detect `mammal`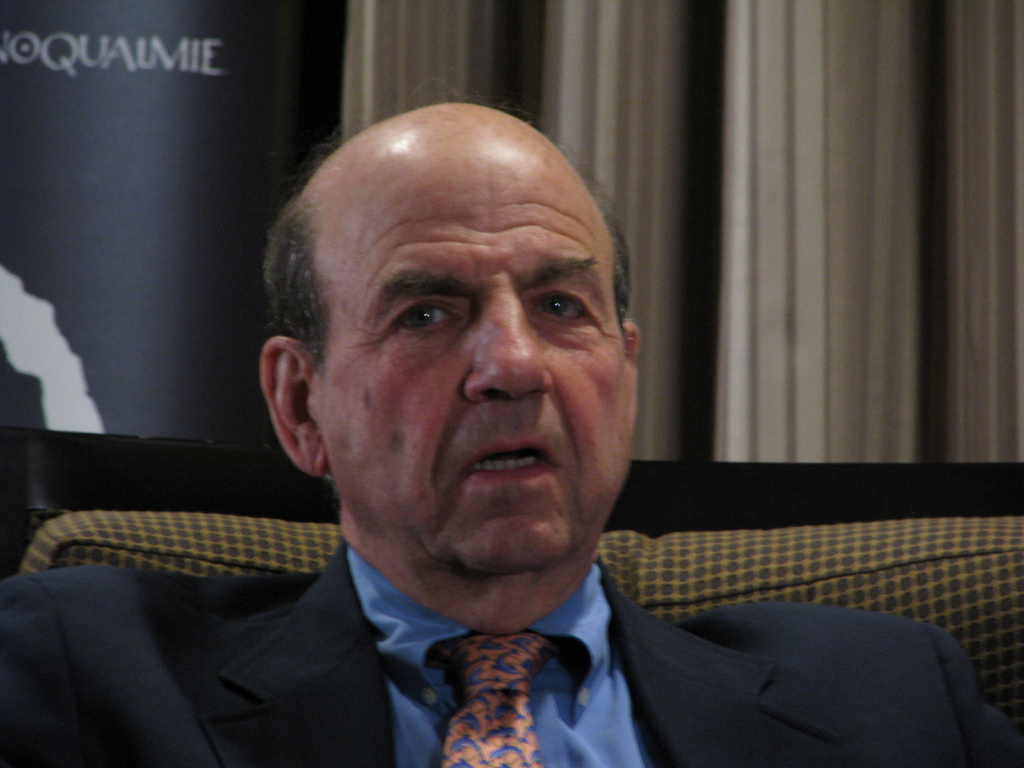
rect(94, 116, 914, 767)
